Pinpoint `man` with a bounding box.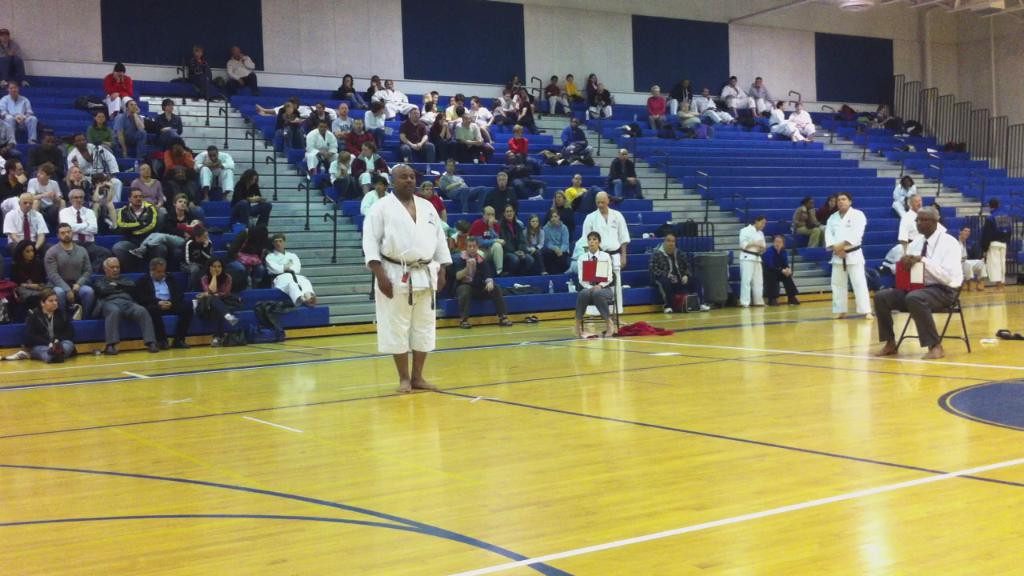
692/86/737/123.
